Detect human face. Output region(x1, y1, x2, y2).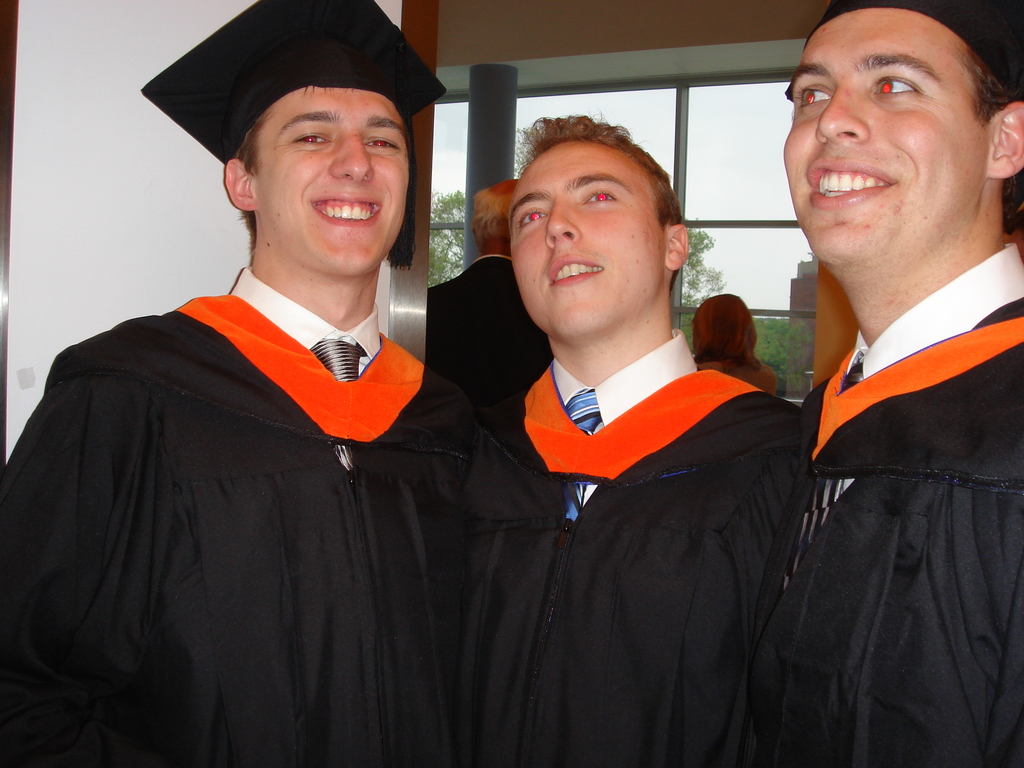
region(510, 139, 666, 342).
